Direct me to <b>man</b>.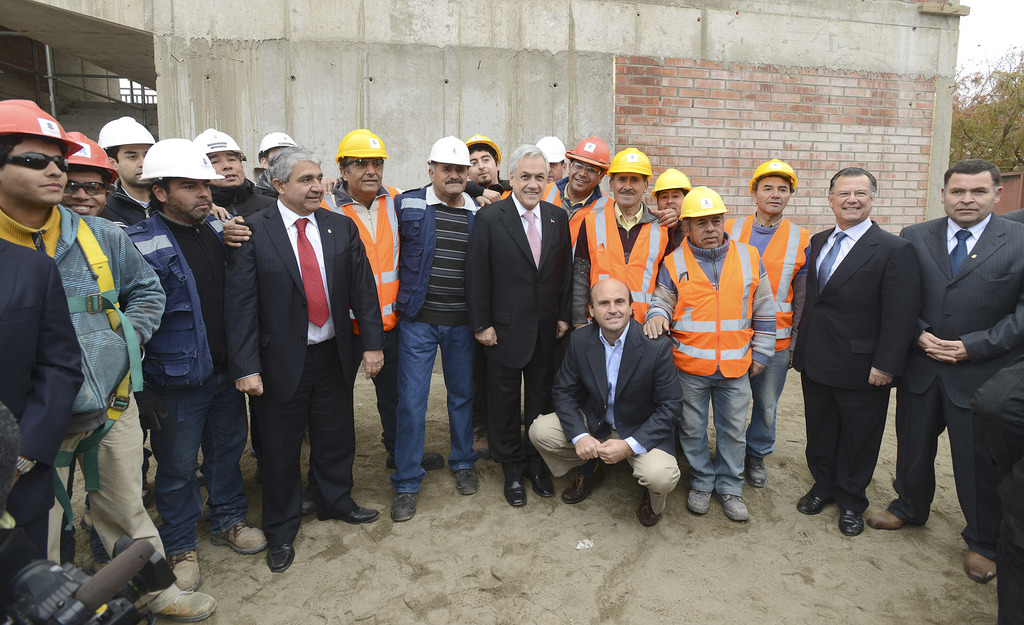
Direction: l=224, t=143, r=388, b=573.
